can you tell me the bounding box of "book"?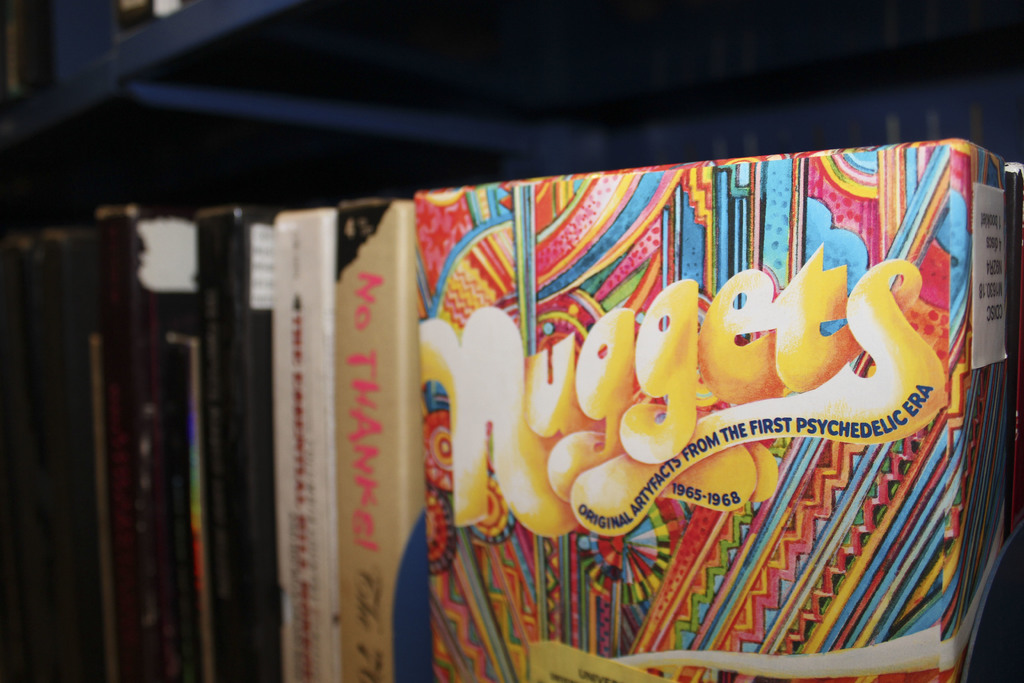
crop(428, 161, 1005, 682).
